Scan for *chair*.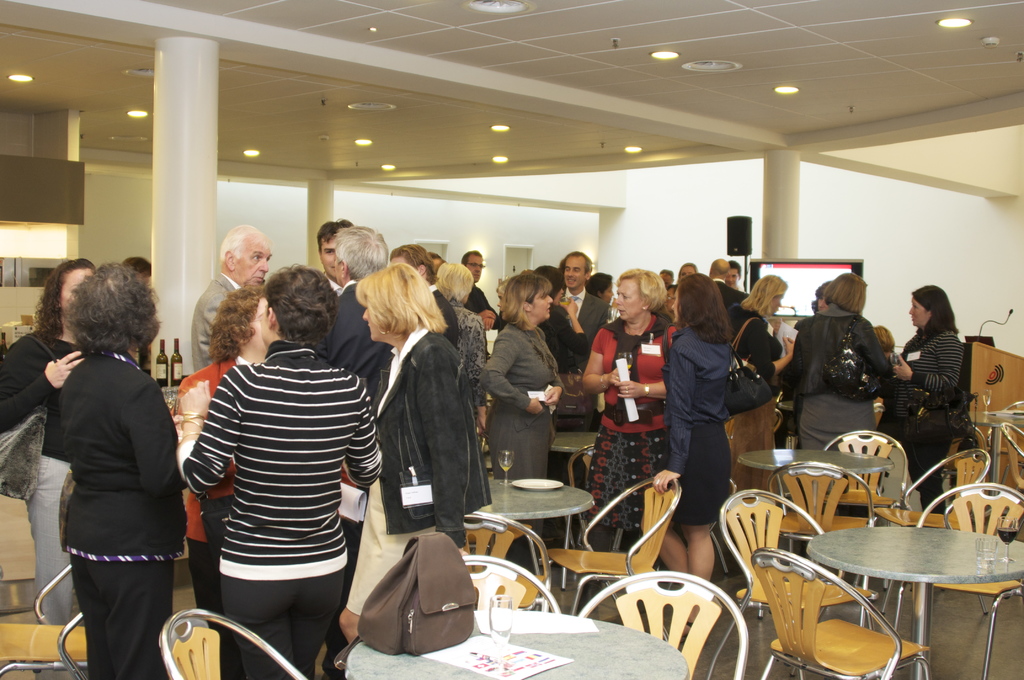
Scan result: (748, 544, 935, 679).
